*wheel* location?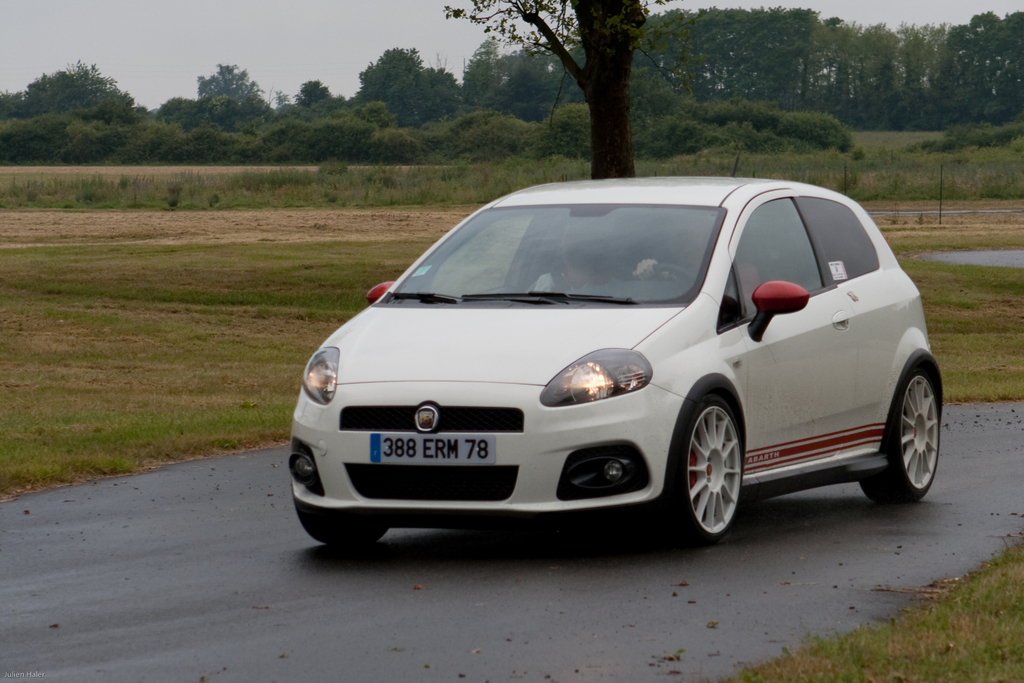
x1=298, y1=509, x2=384, y2=546
